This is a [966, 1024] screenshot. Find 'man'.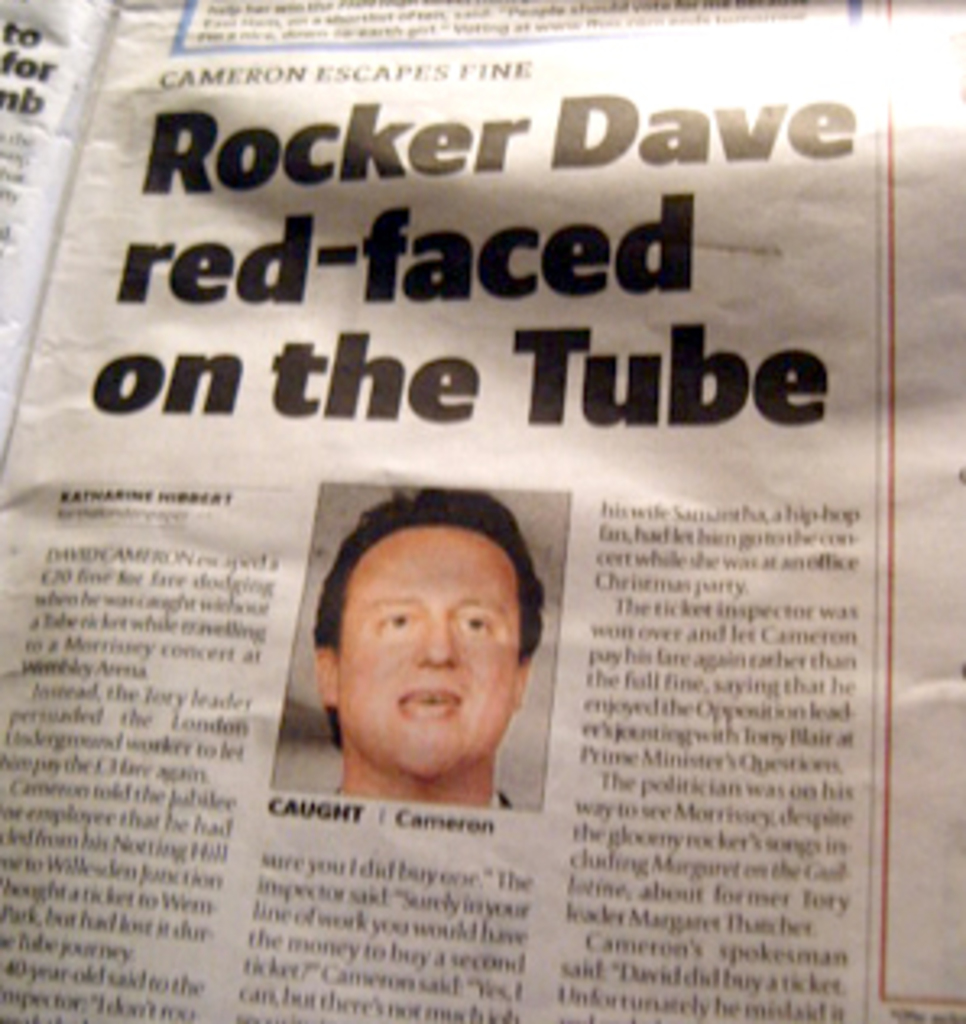
Bounding box: 237, 470, 642, 849.
